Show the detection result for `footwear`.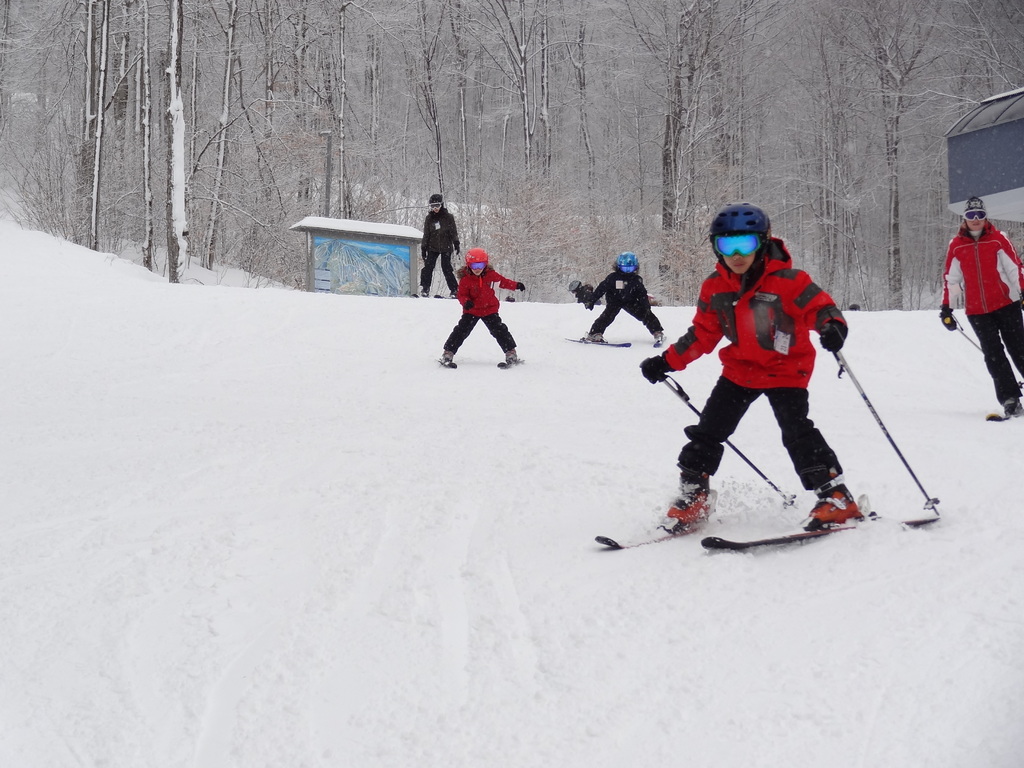
bbox=[650, 329, 664, 339].
